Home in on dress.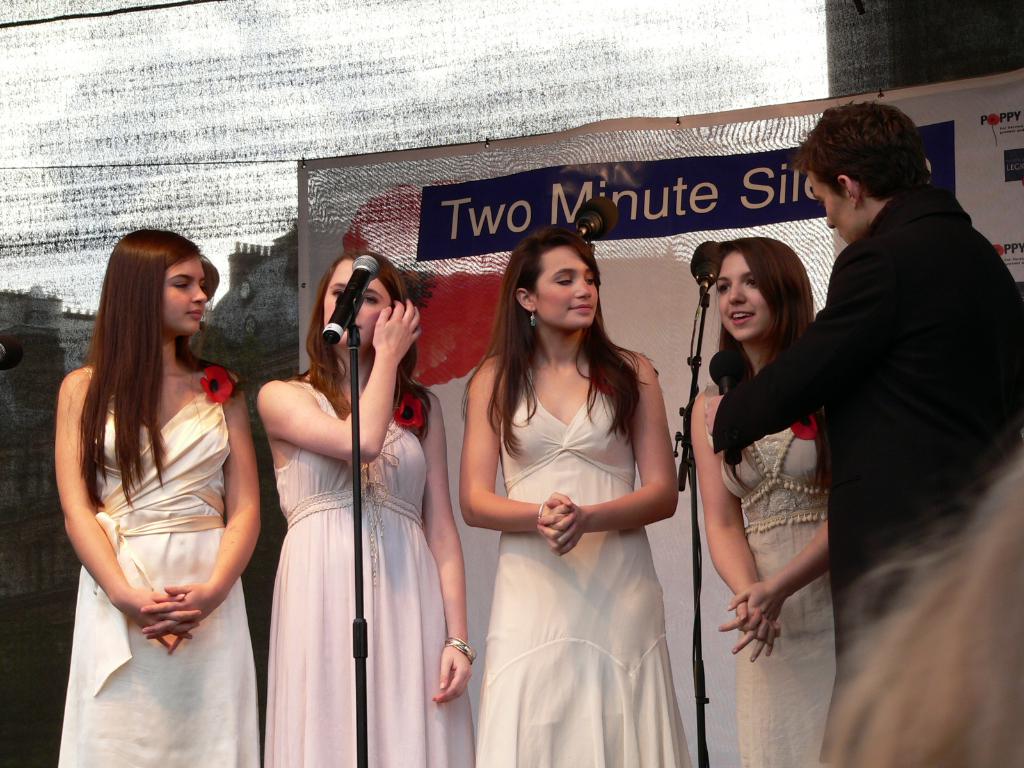
Homed in at (x1=481, y1=358, x2=695, y2=767).
